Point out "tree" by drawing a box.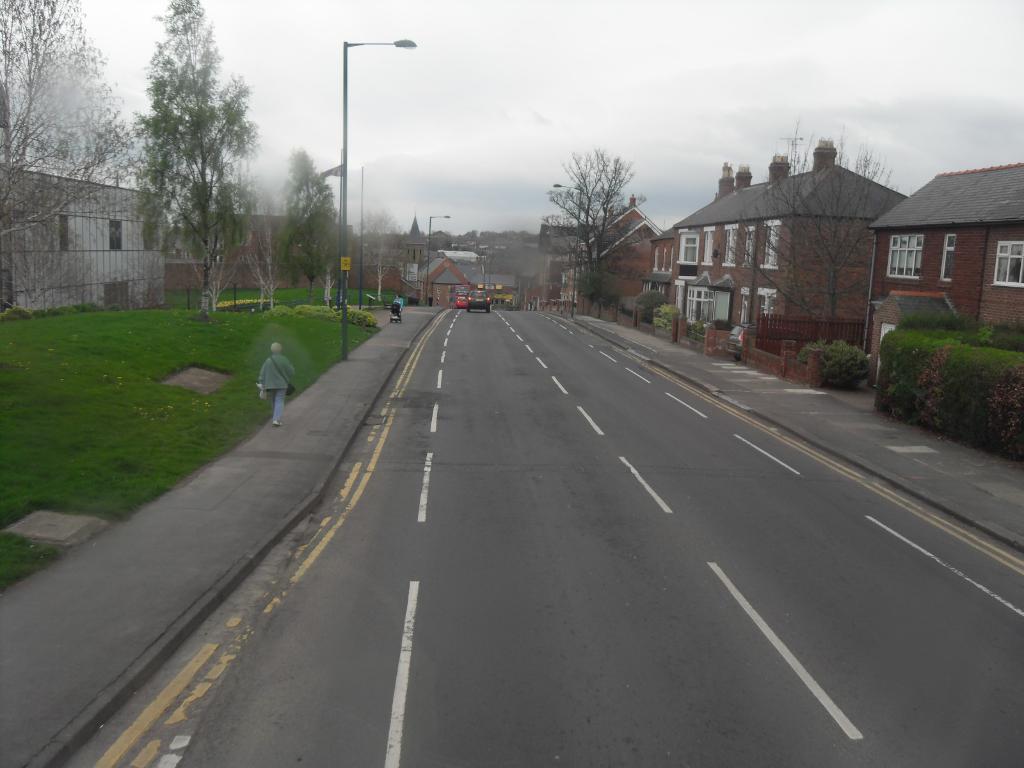
(left=717, top=113, right=899, bottom=342).
